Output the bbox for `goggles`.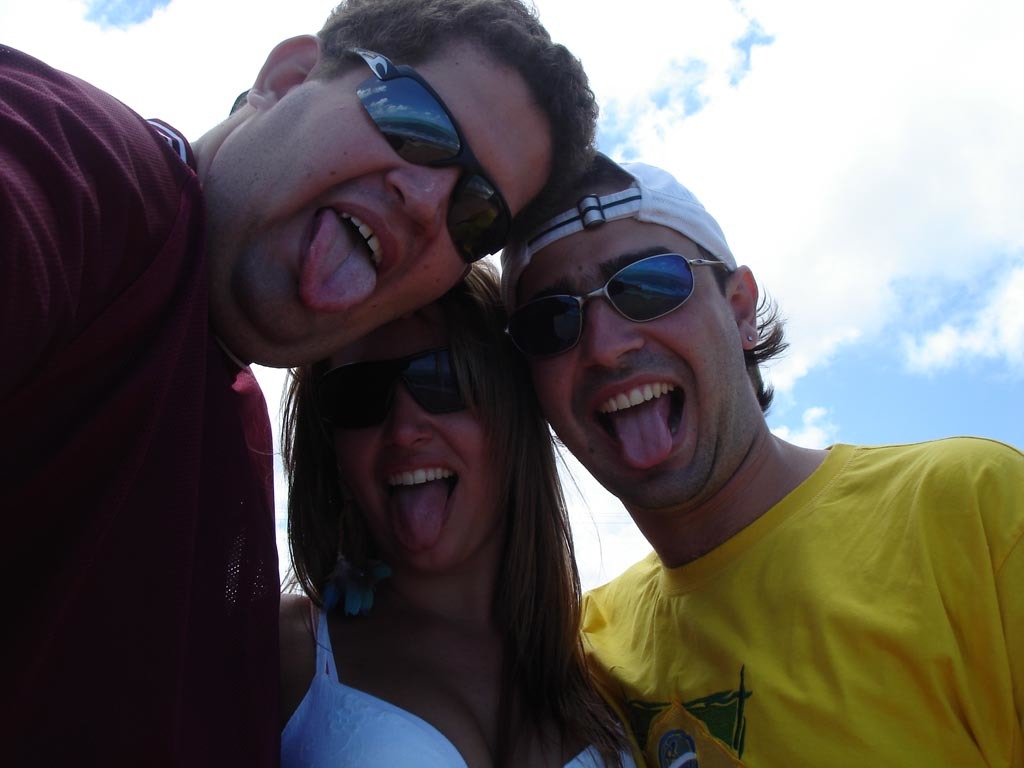
crop(511, 239, 731, 345).
